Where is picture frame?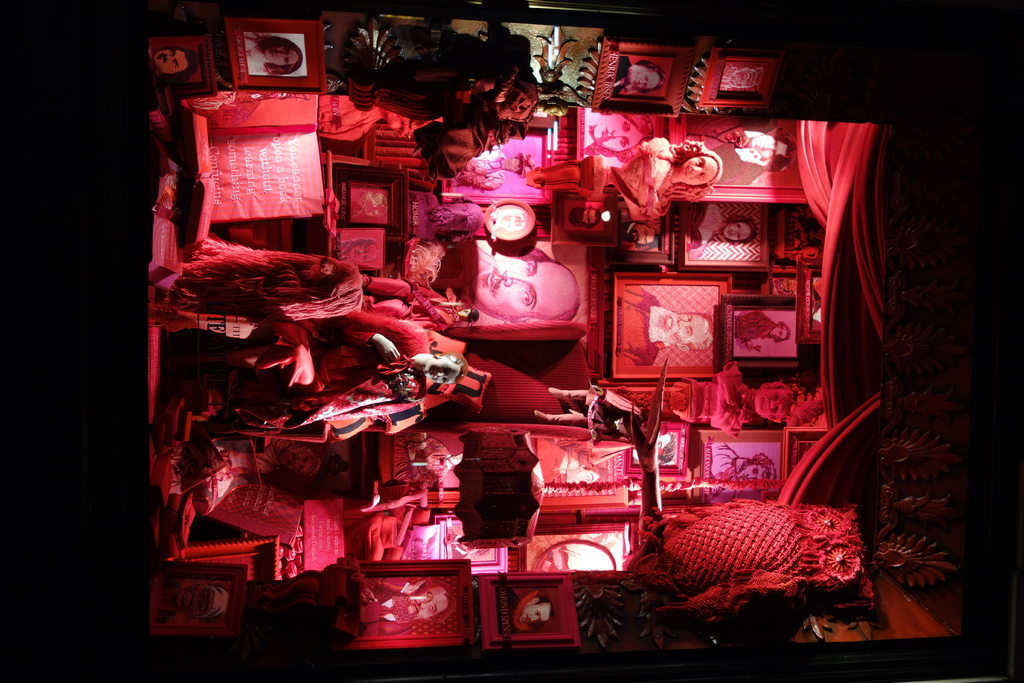
pyautogui.locateOnScreen(344, 559, 476, 651).
